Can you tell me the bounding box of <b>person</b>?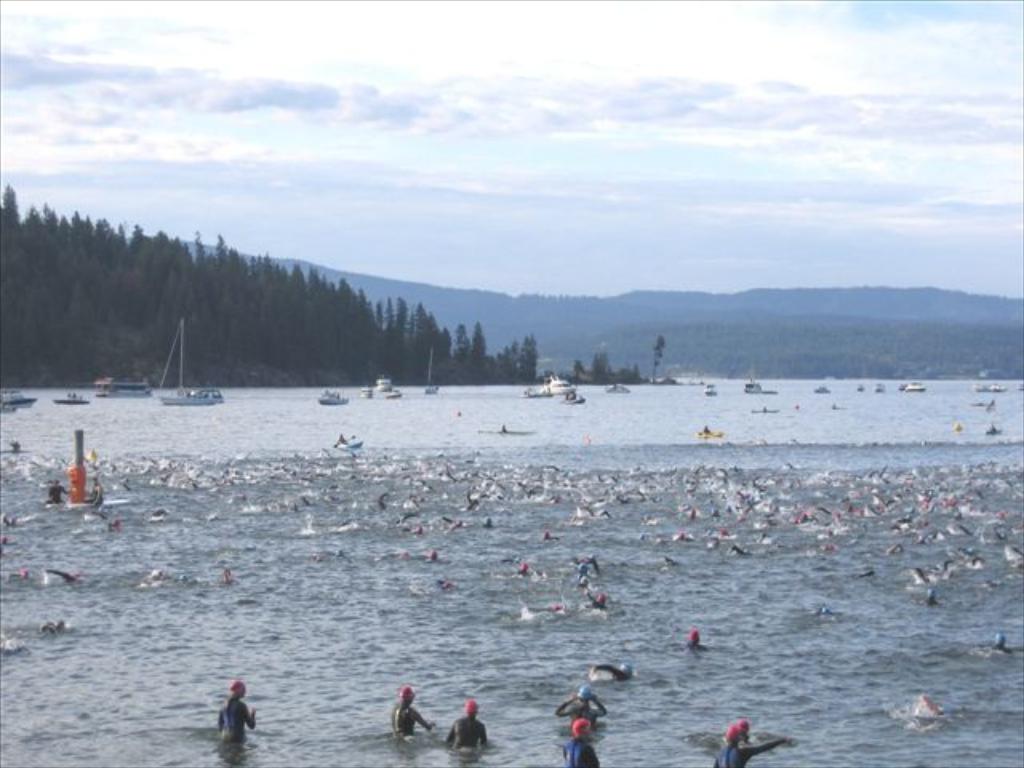
Rect(557, 717, 595, 766).
